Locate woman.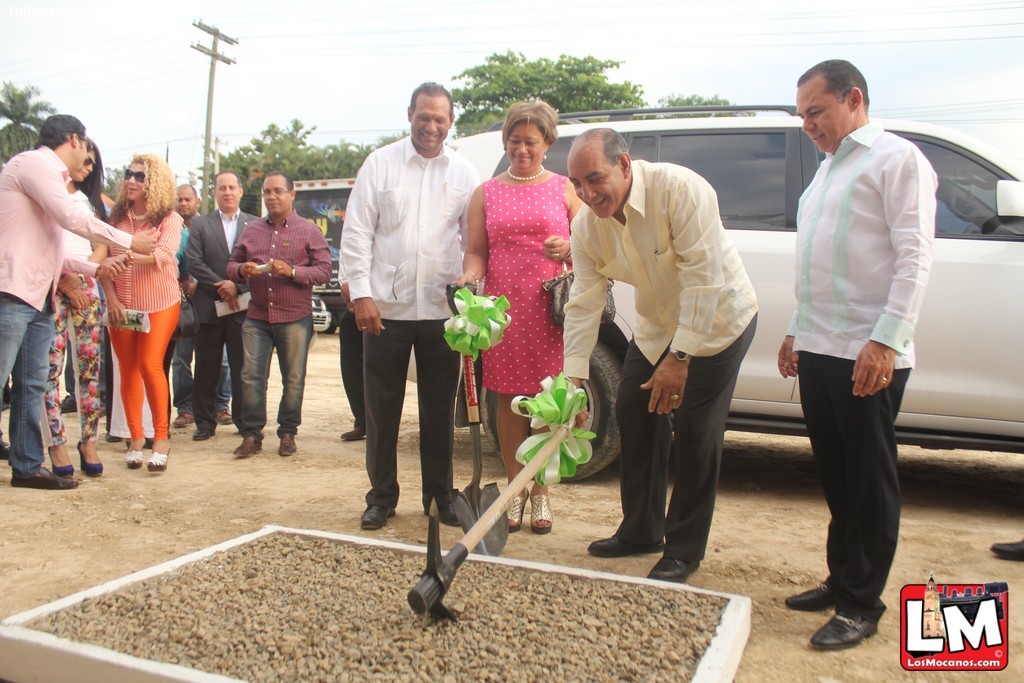
Bounding box: rect(41, 141, 114, 475).
